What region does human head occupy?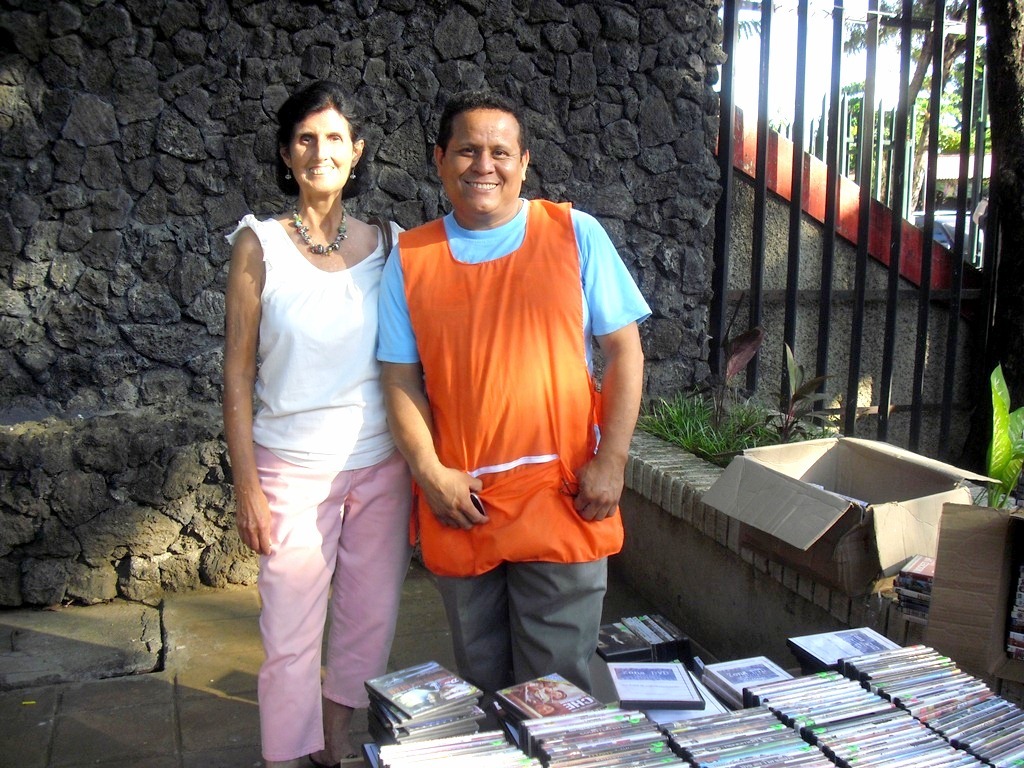
bbox=(272, 79, 358, 195).
